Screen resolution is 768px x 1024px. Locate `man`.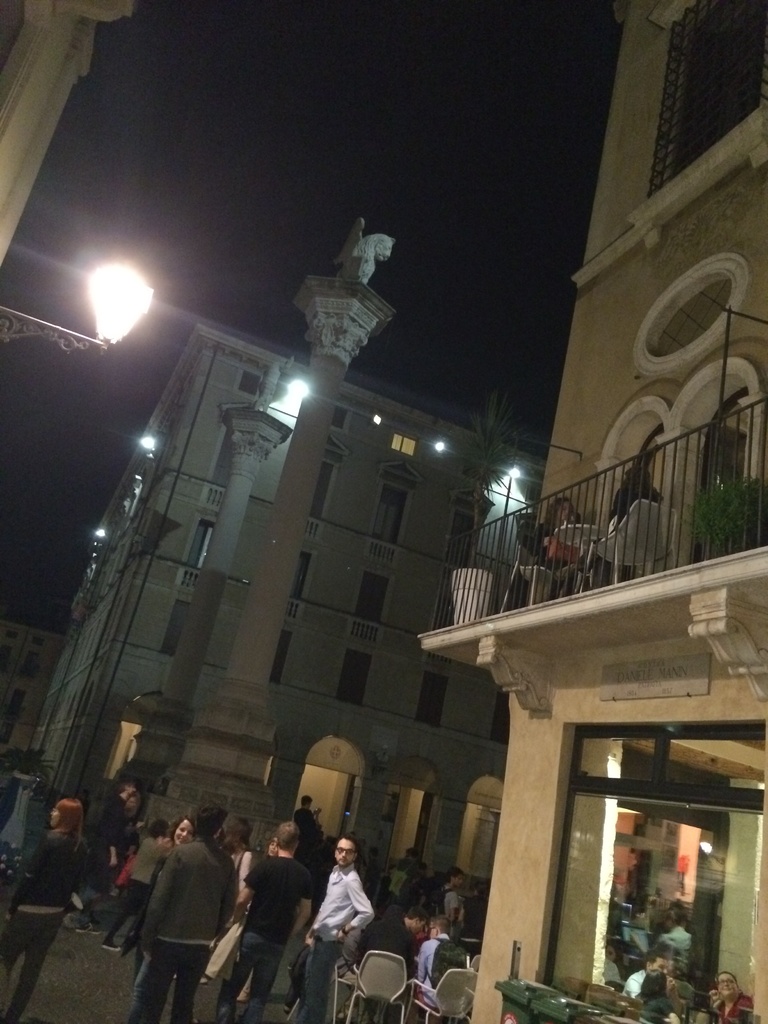
bbox=[413, 915, 472, 1005].
